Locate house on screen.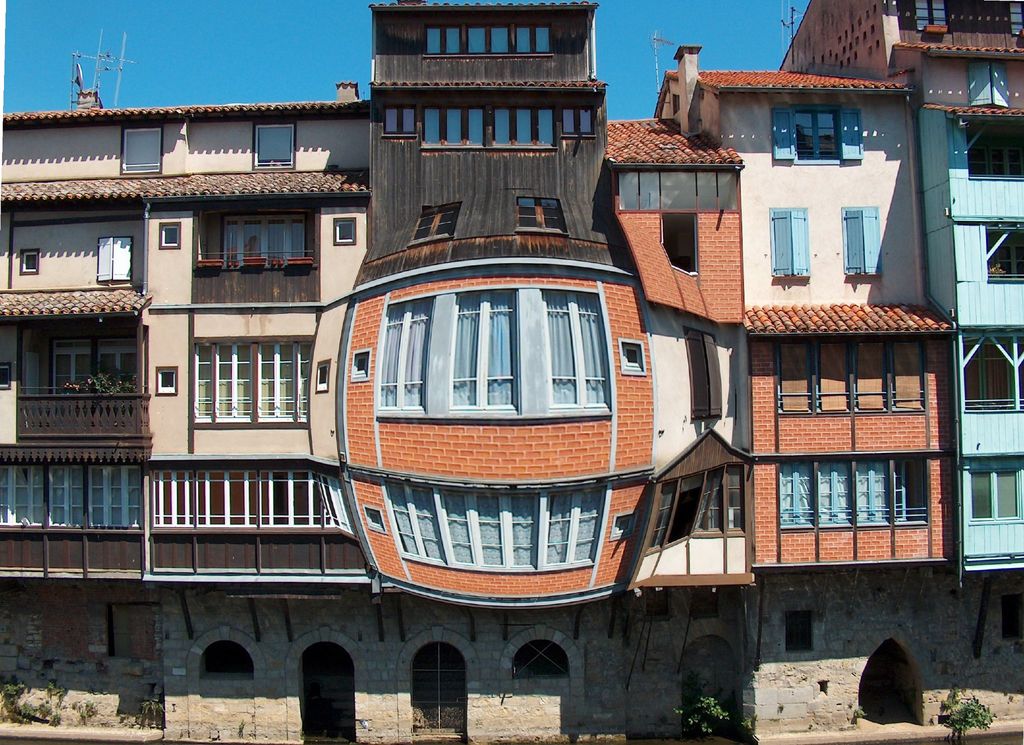
On screen at Rect(0, 79, 376, 741).
